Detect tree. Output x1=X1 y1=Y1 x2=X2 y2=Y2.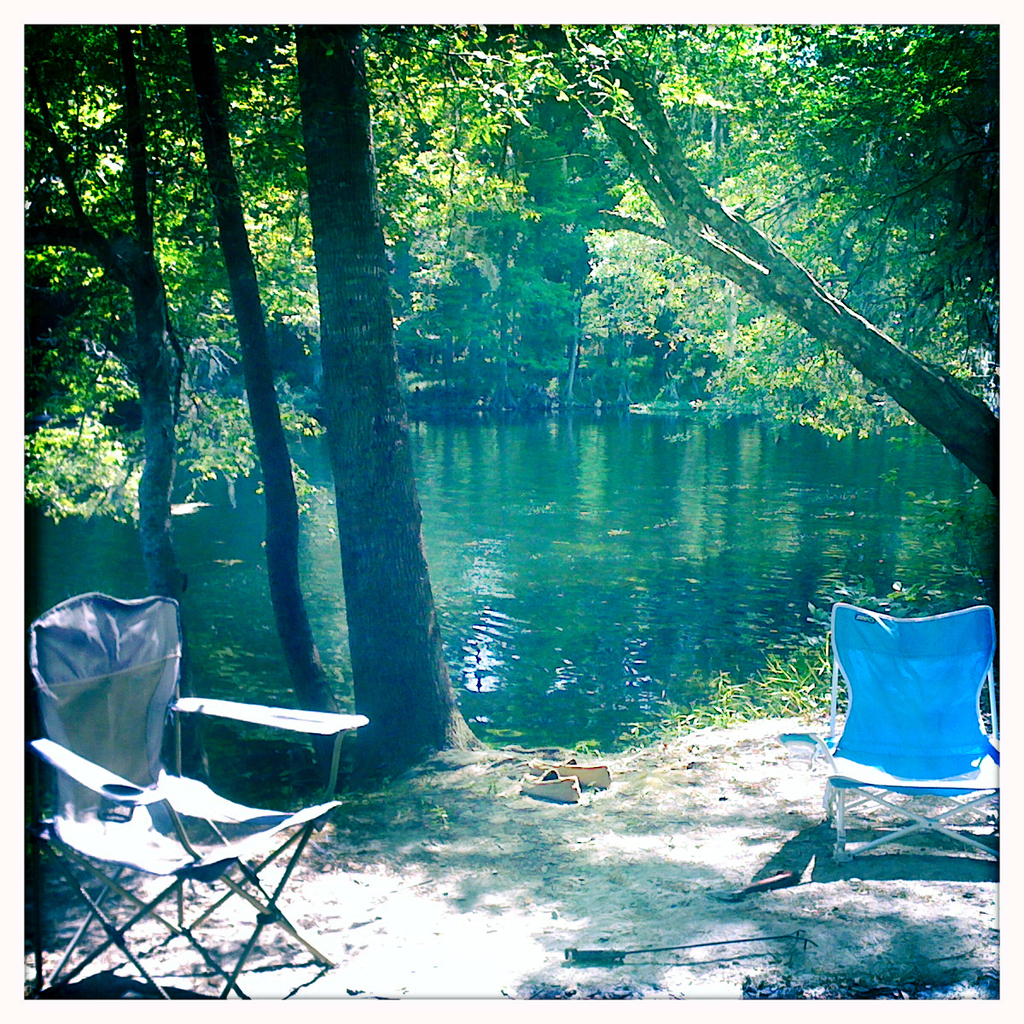
x1=375 y1=17 x2=996 y2=507.
